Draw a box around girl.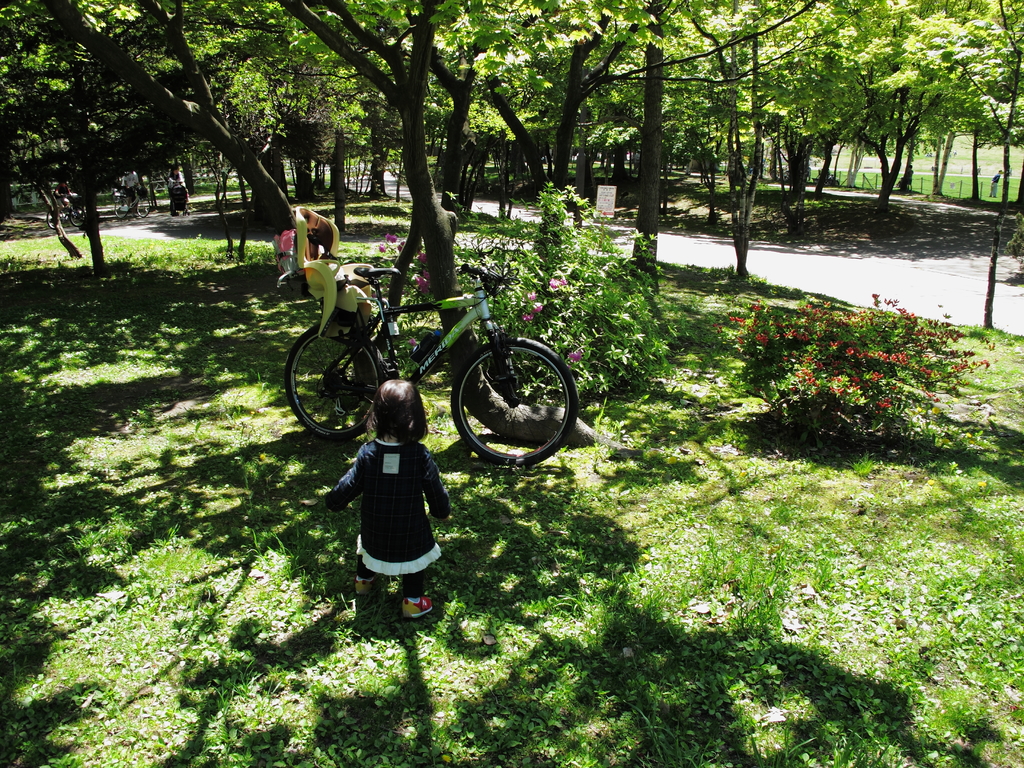
<box>318,387,454,631</box>.
